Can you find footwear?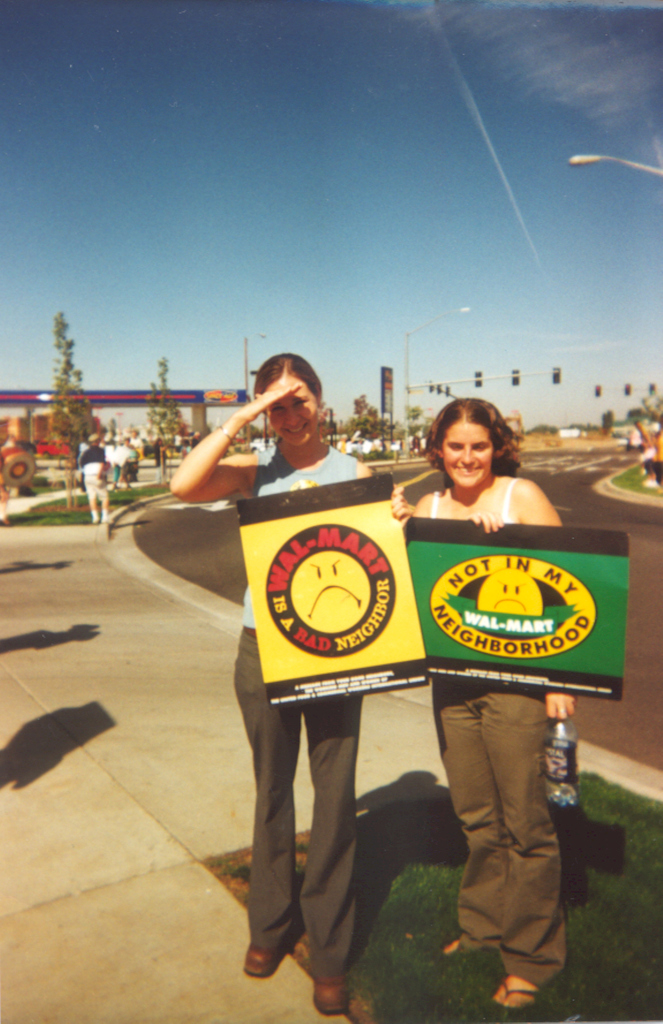
Yes, bounding box: bbox=[447, 939, 477, 956].
